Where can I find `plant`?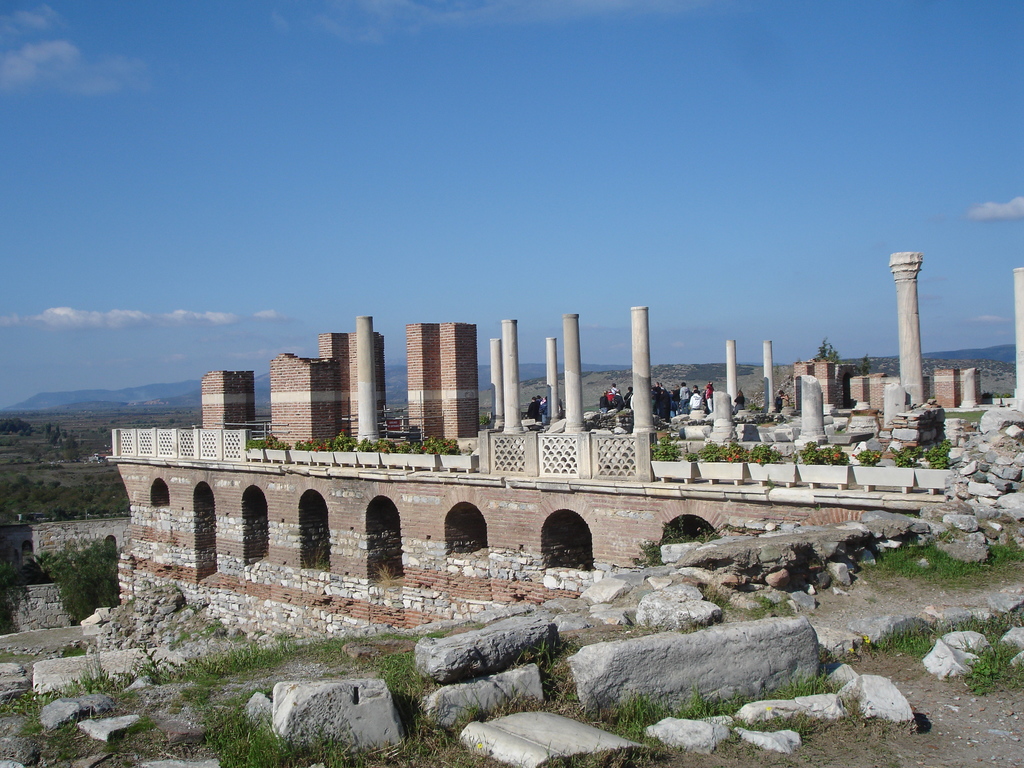
You can find it at detection(721, 437, 748, 467).
